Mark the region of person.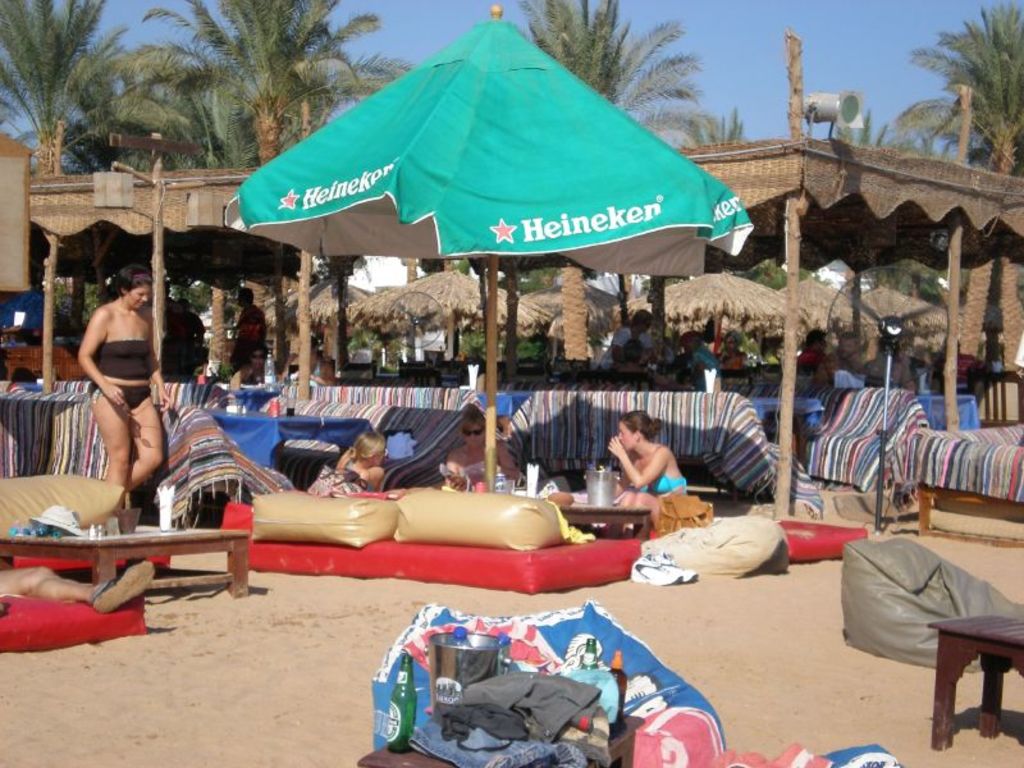
Region: (left=829, top=326, right=863, bottom=374).
